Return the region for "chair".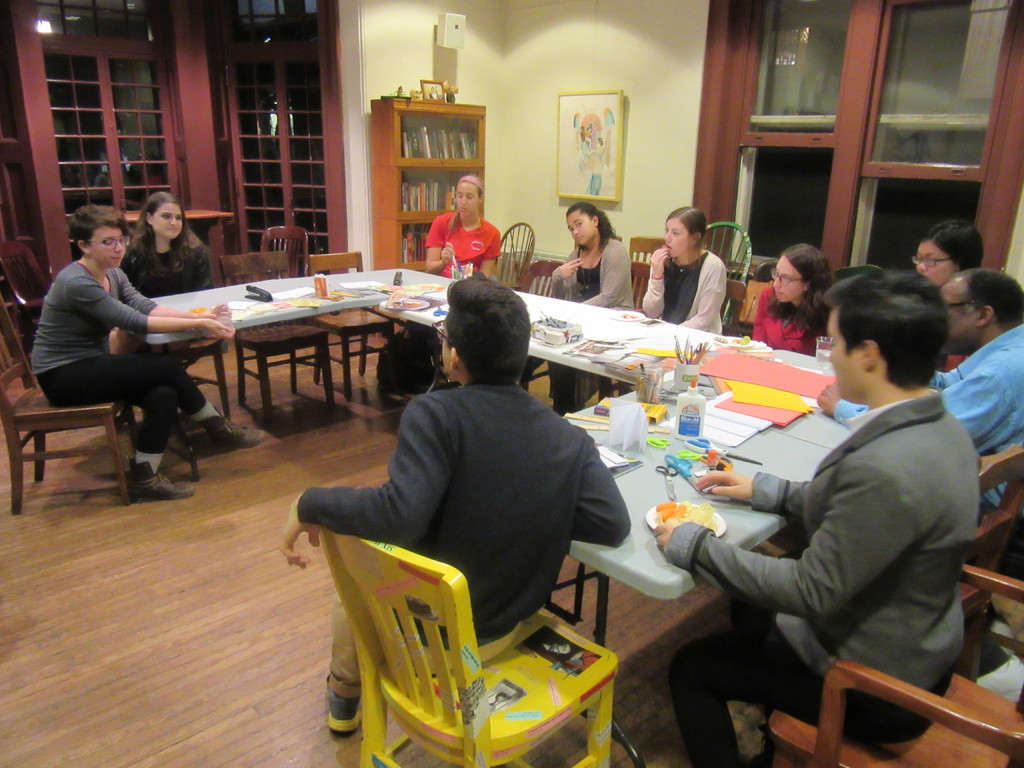
bbox=(488, 220, 532, 292).
